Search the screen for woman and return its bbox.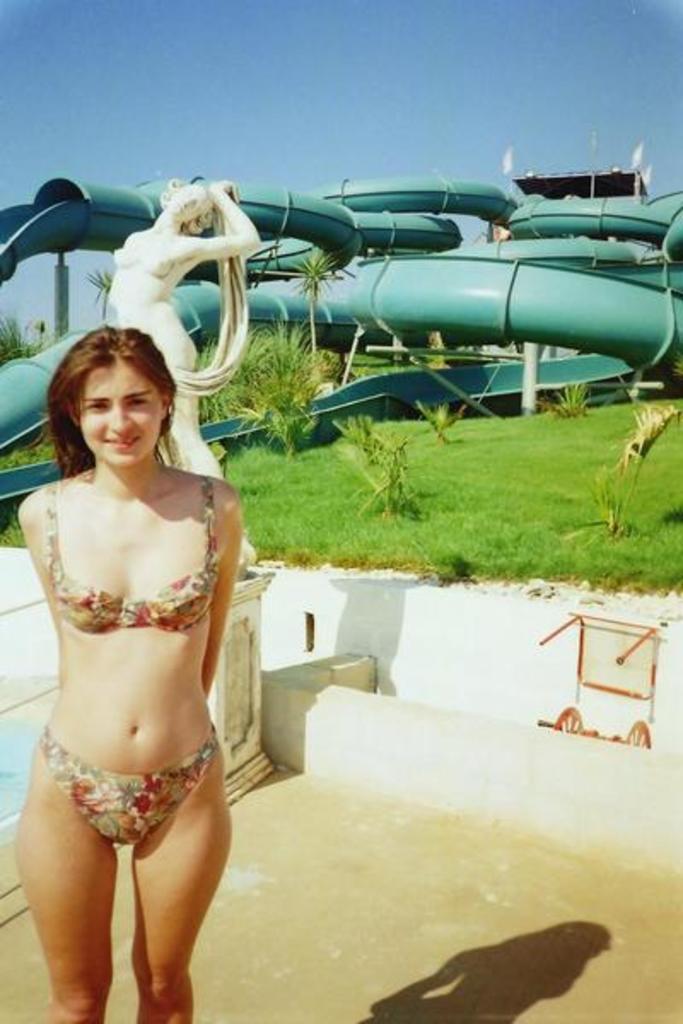
Found: [left=0, top=263, right=251, bottom=1023].
